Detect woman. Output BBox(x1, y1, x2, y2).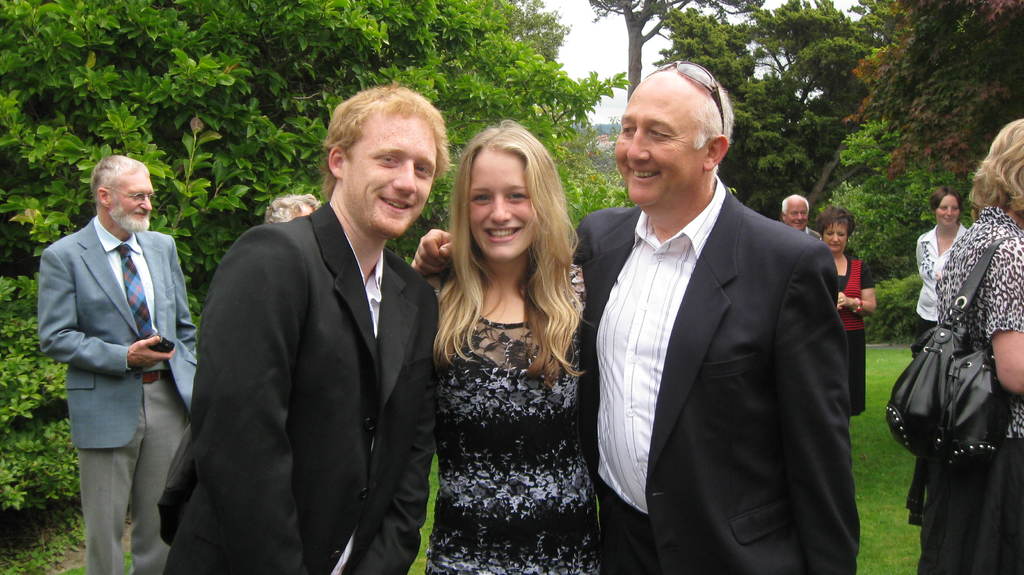
BBox(406, 127, 609, 566).
